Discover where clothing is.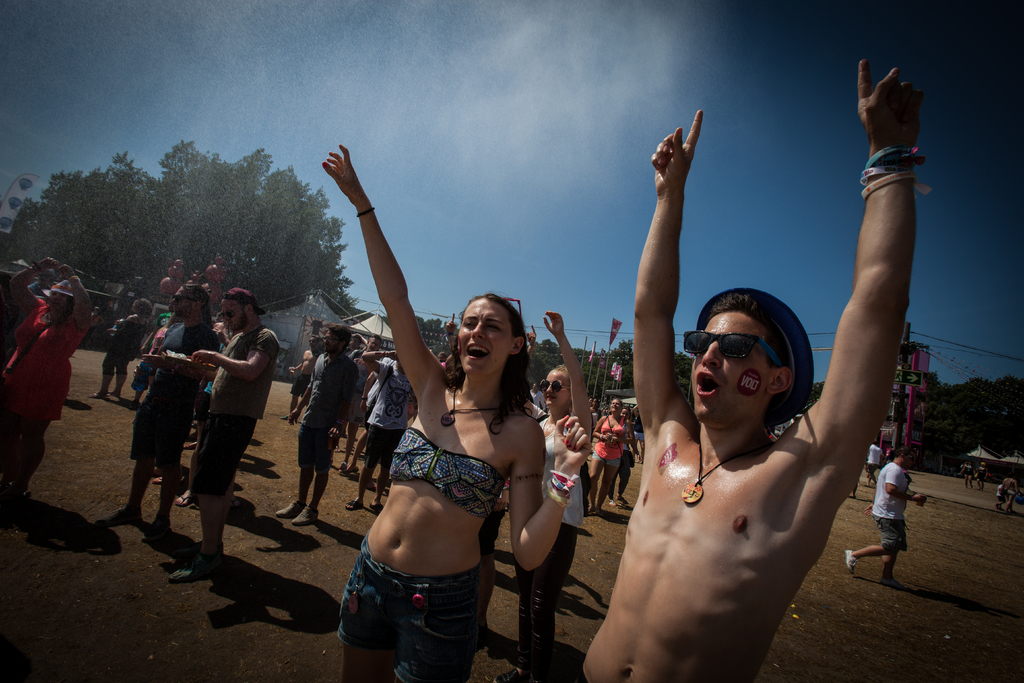
Discovered at region(517, 413, 586, 666).
